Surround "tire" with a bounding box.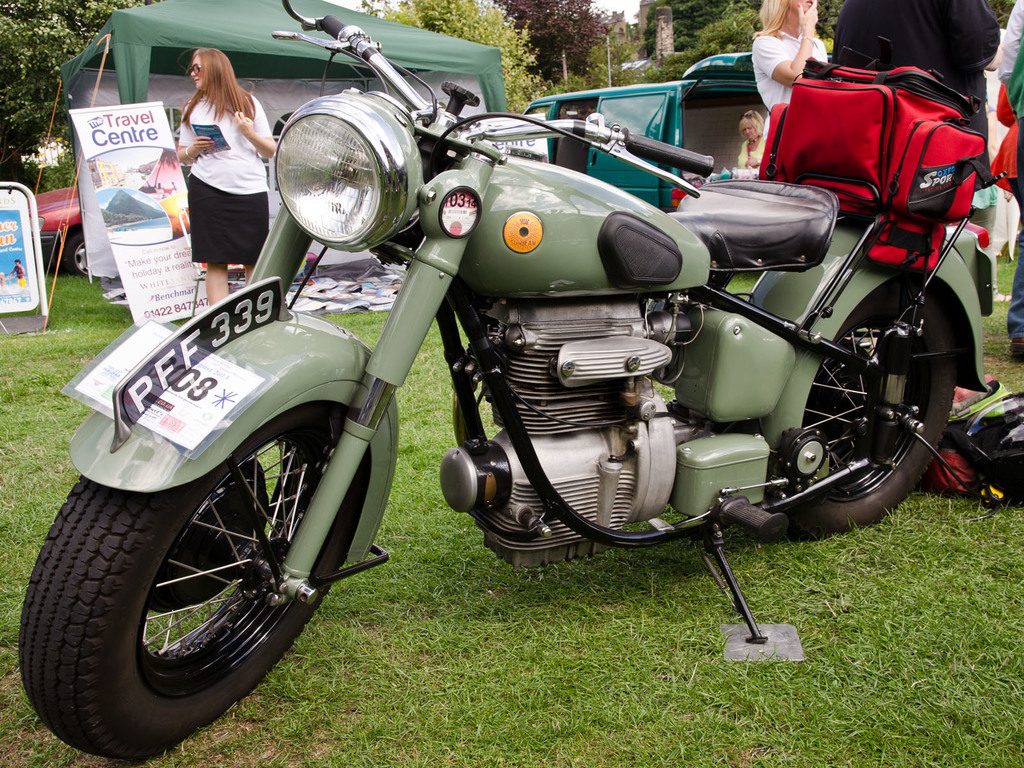
[x1=59, y1=227, x2=95, y2=274].
